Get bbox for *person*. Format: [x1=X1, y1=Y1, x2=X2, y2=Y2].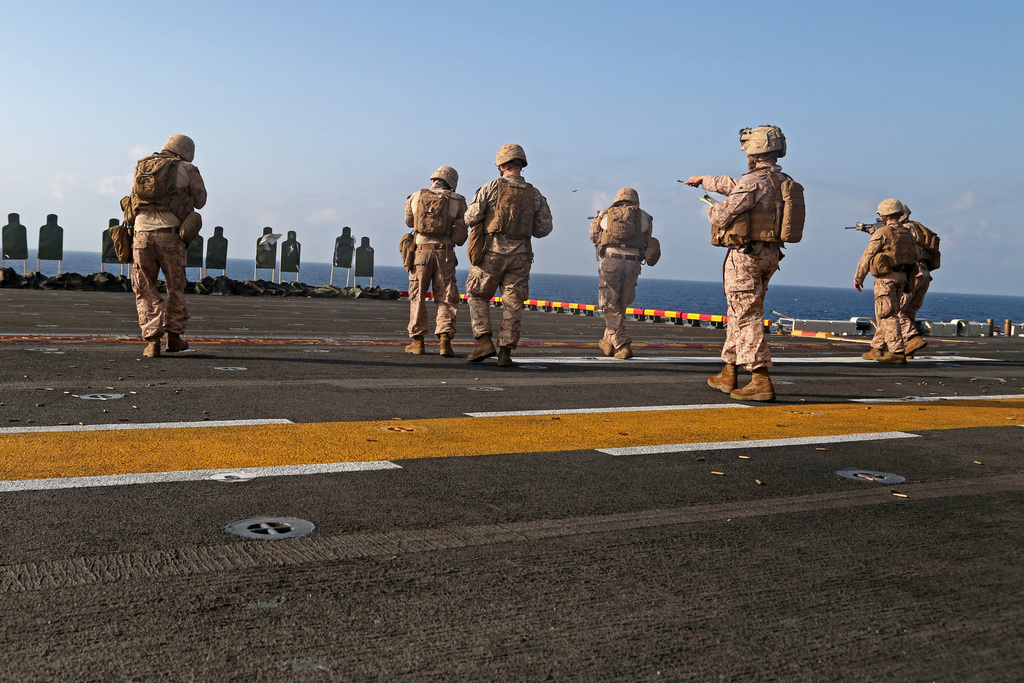
[x1=589, y1=189, x2=654, y2=359].
